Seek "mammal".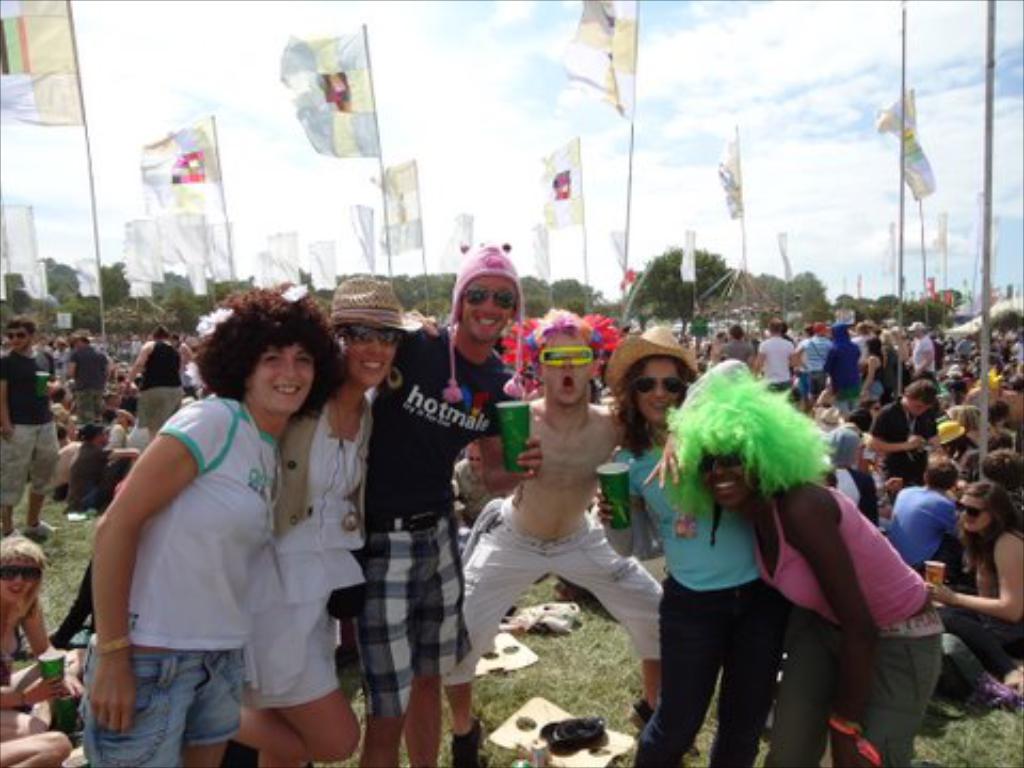
l=77, t=277, r=343, b=766.
